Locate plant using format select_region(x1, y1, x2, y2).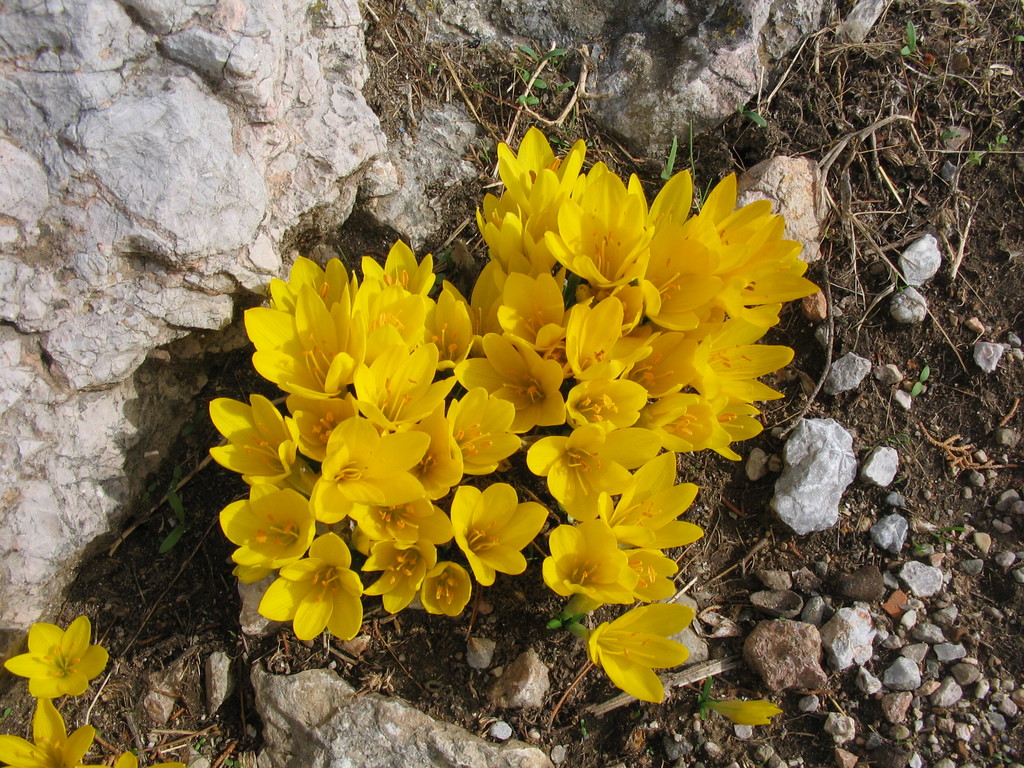
select_region(899, 19, 922, 56).
